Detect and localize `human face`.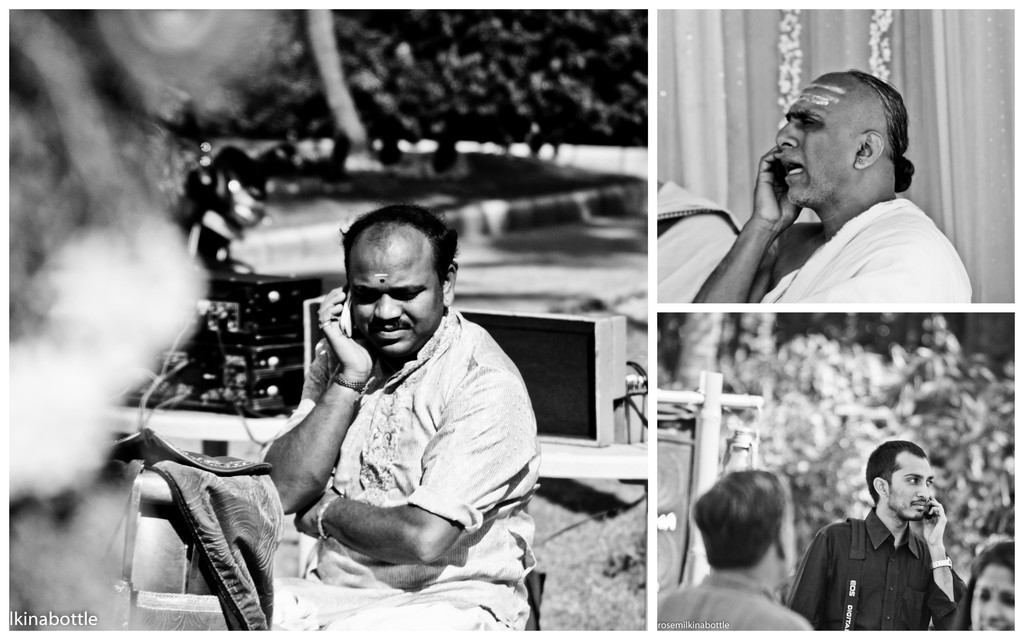
Localized at [776,76,863,207].
